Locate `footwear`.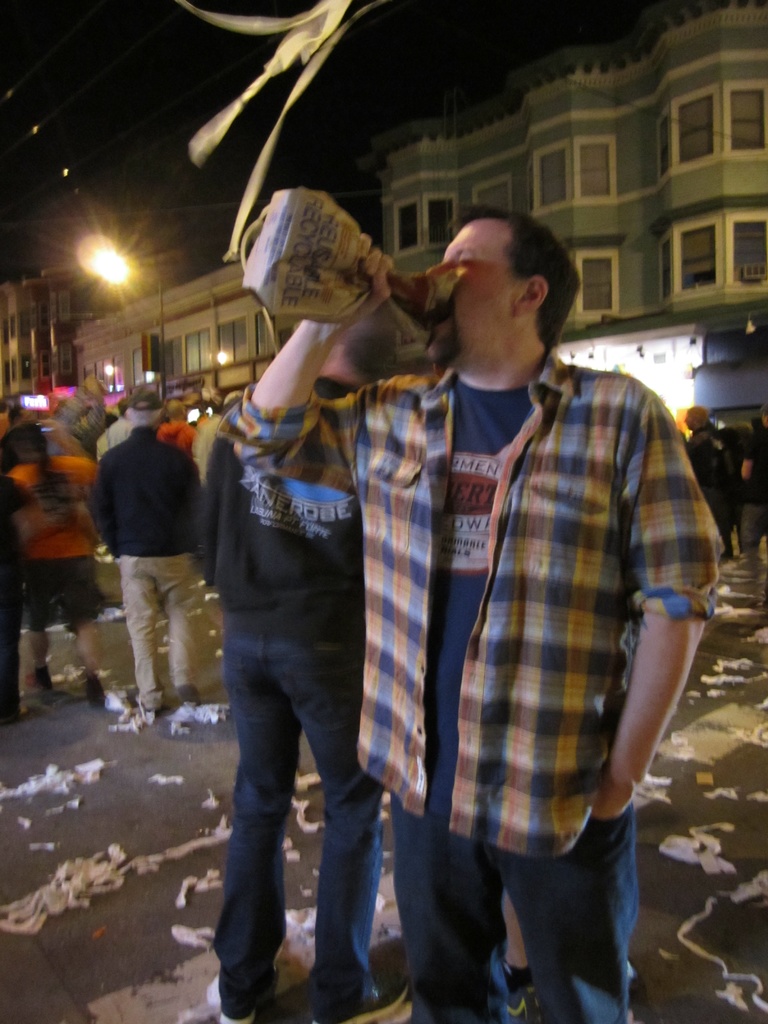
Bounding box: (left=35, top=660, right=49, bottom=689).
